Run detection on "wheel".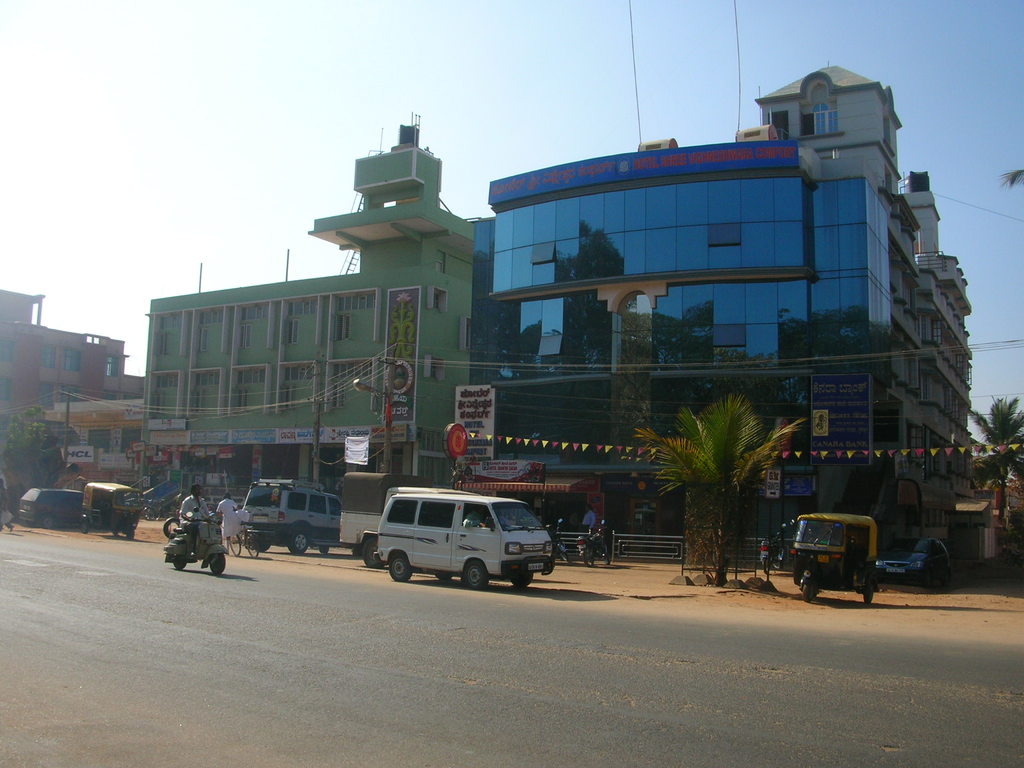
Result: (861, 589, 874, 605).
